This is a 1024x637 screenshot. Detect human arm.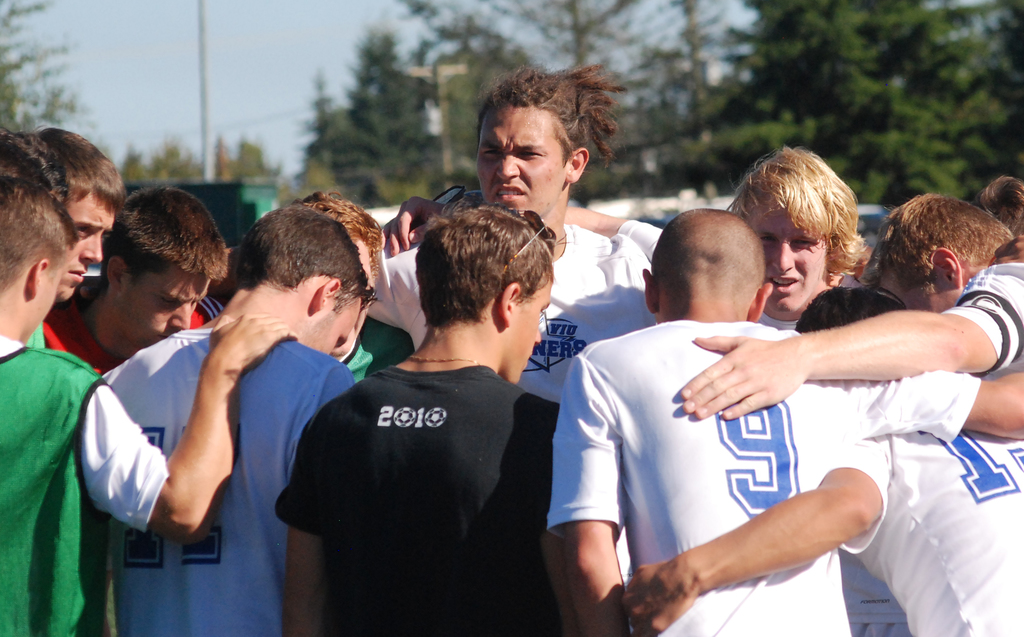
locate(616, 435, 890, 636).
